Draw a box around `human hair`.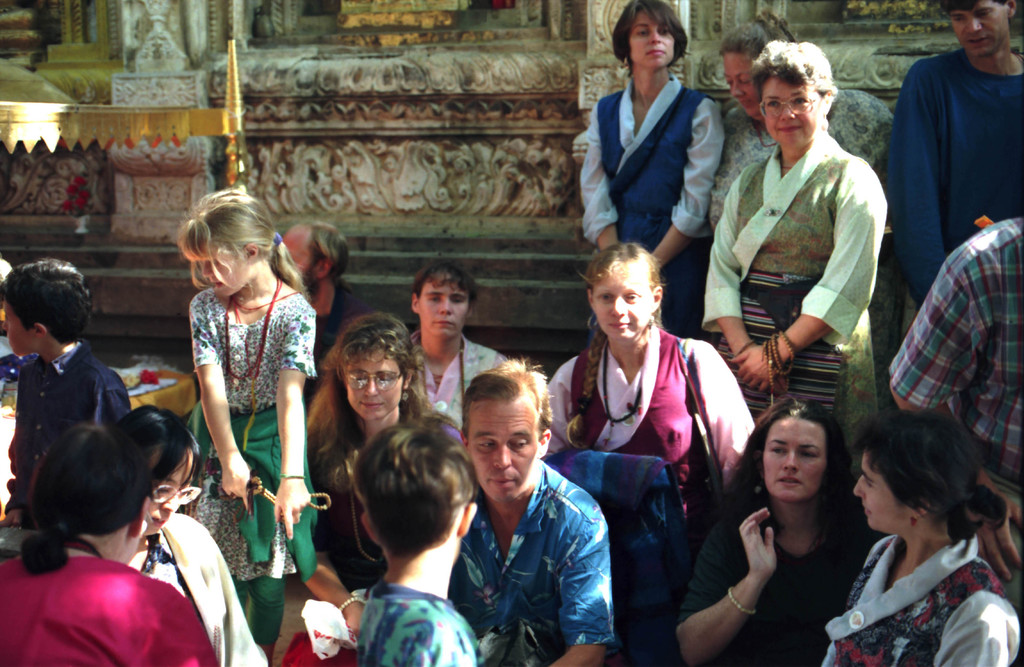
BBox(564, 240, 666, 447).
